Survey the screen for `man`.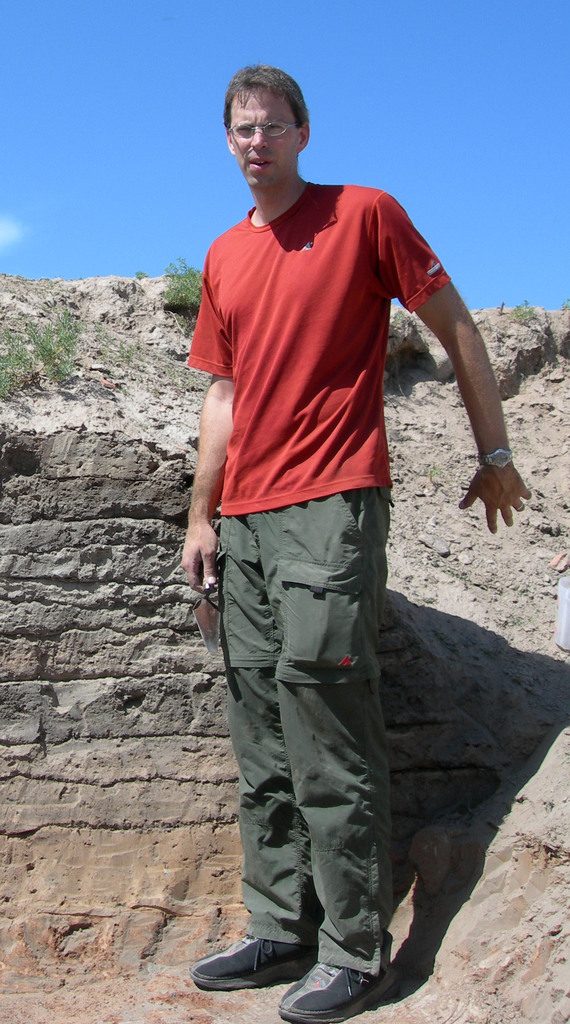
Survey found: x1=157, y1=130, x2=522, y2=1002.
